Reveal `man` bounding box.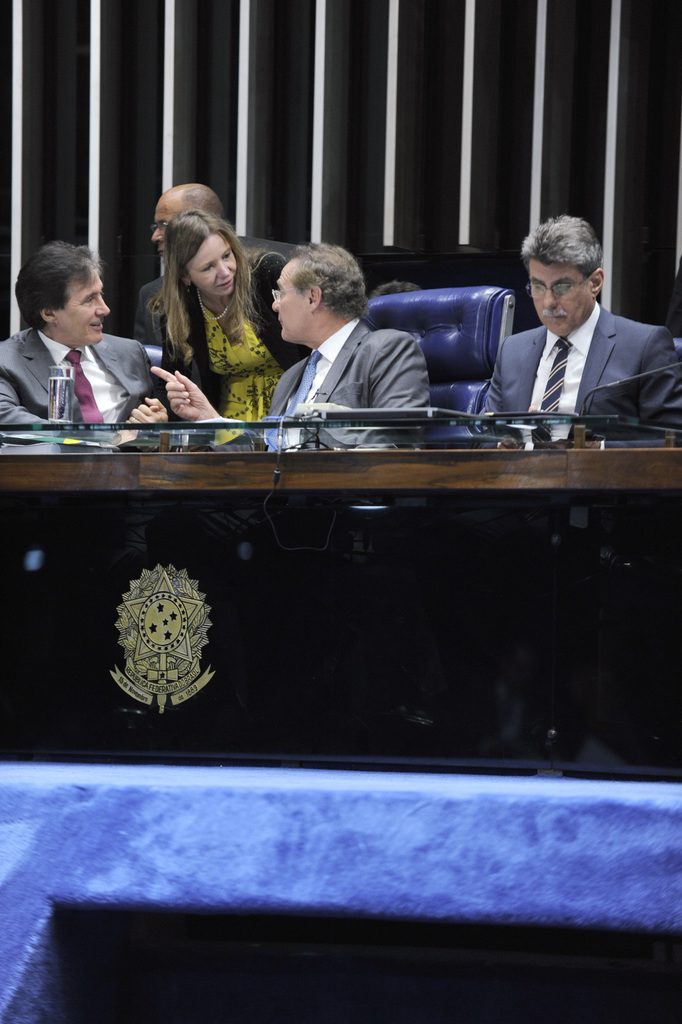
Revealed: detection(137, 240, 446, 452).
